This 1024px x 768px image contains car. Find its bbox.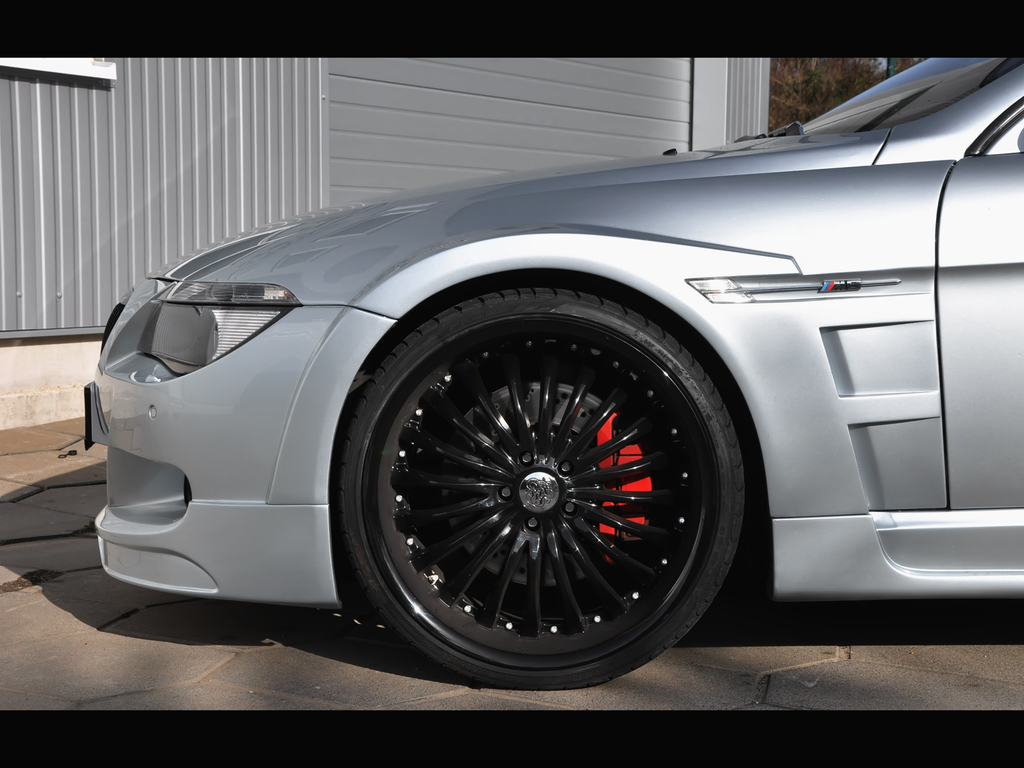
80,60,1023,699.
